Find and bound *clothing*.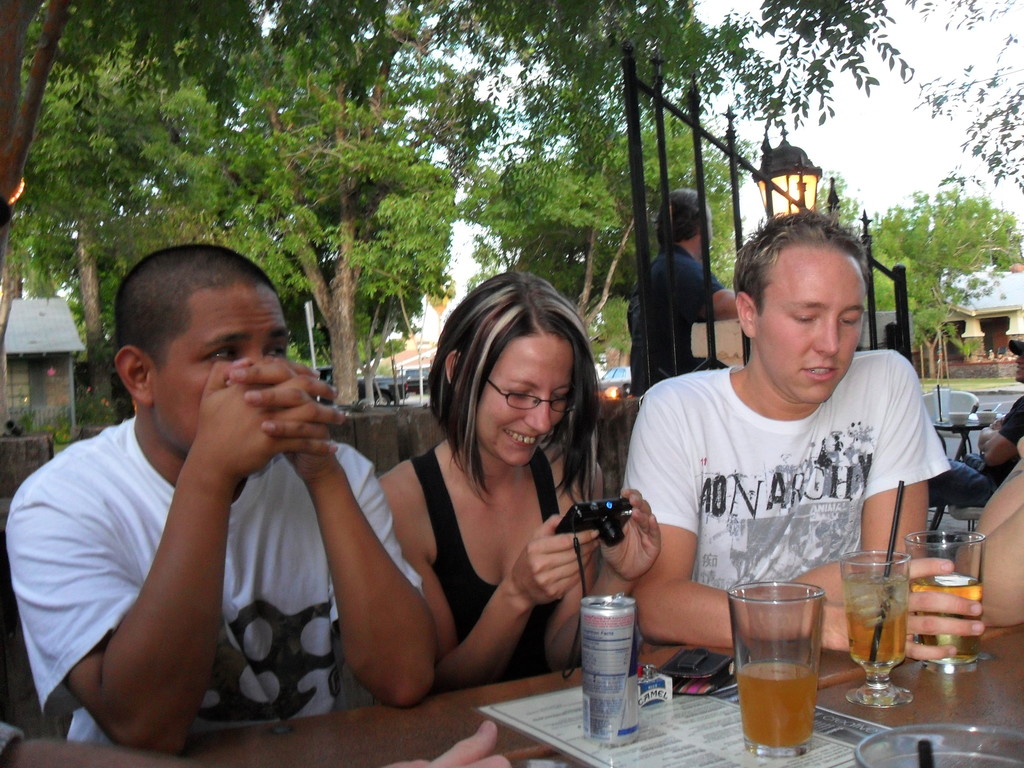
Bound: x1=620, y1=321, x2=949, y2=614.
